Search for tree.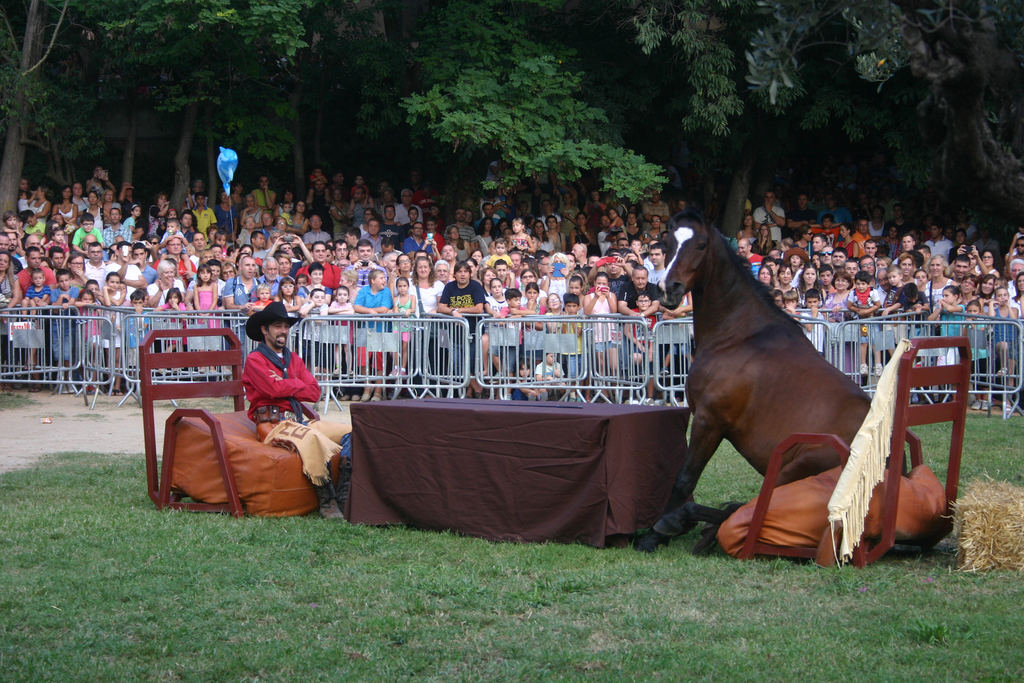
Found at locate(53, 1, 308, 238).
